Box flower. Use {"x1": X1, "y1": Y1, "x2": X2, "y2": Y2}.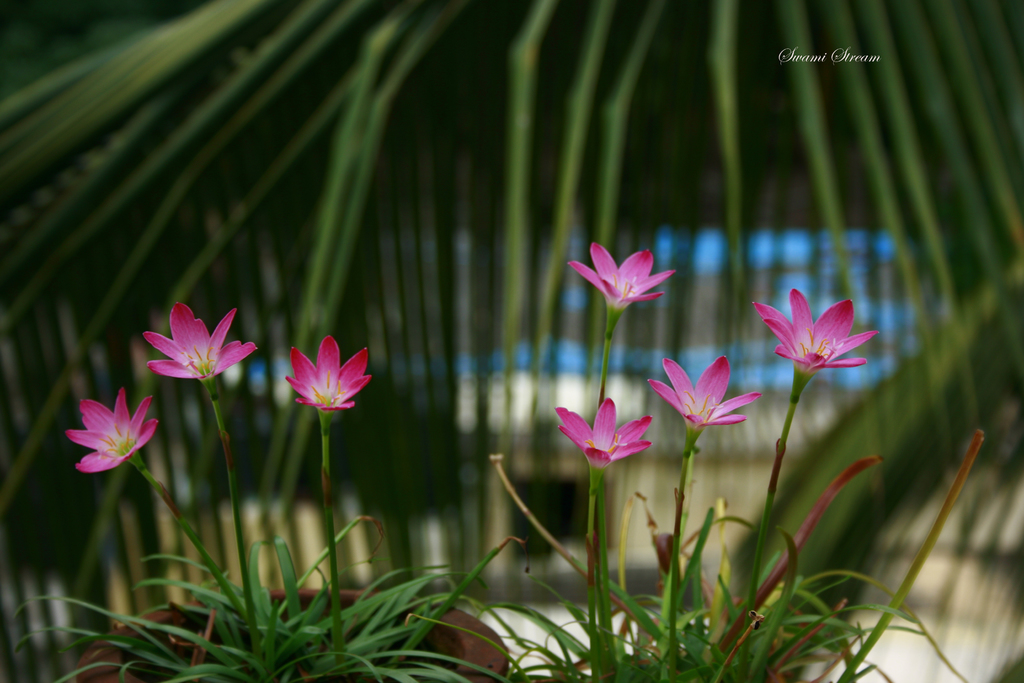
{"x1": 141, "y1": 303, "x2": 255, "y2": 386}.
